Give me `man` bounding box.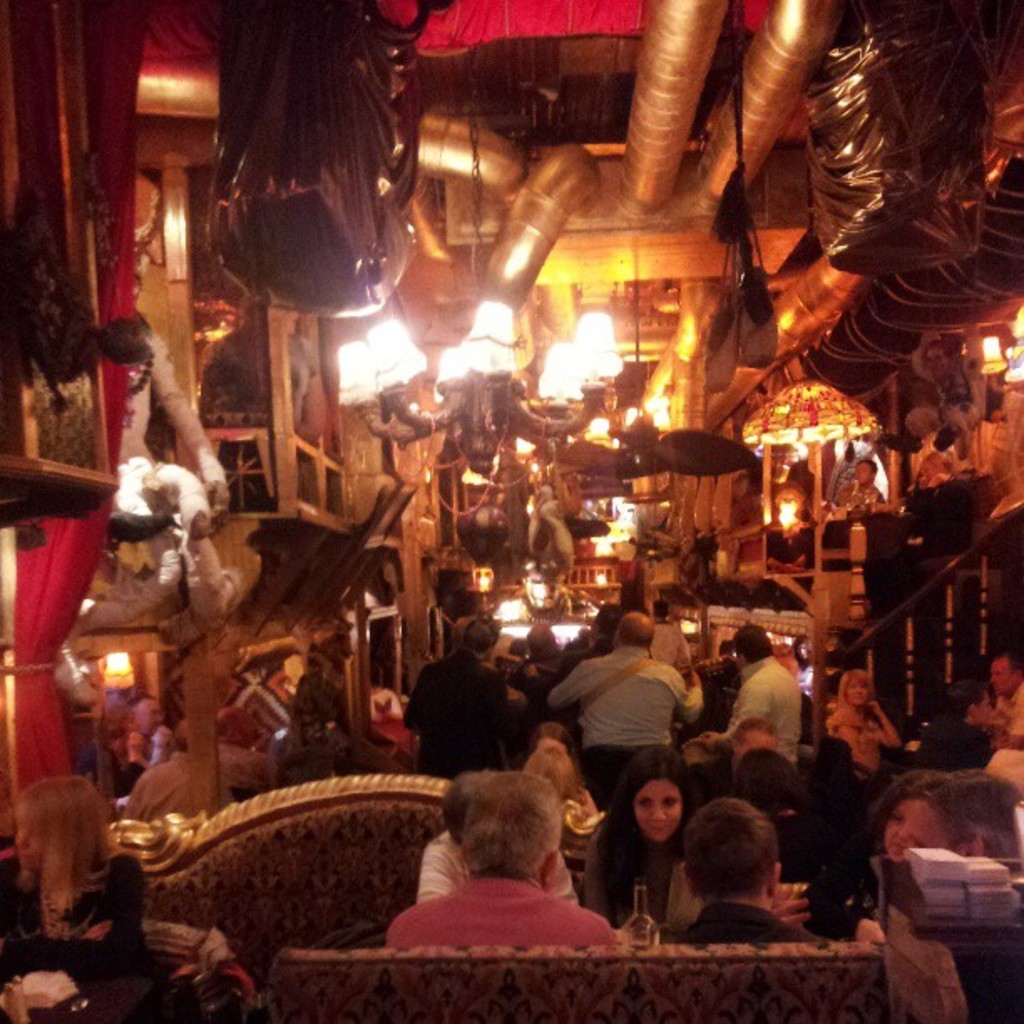
(547, 607, 706, 780).
